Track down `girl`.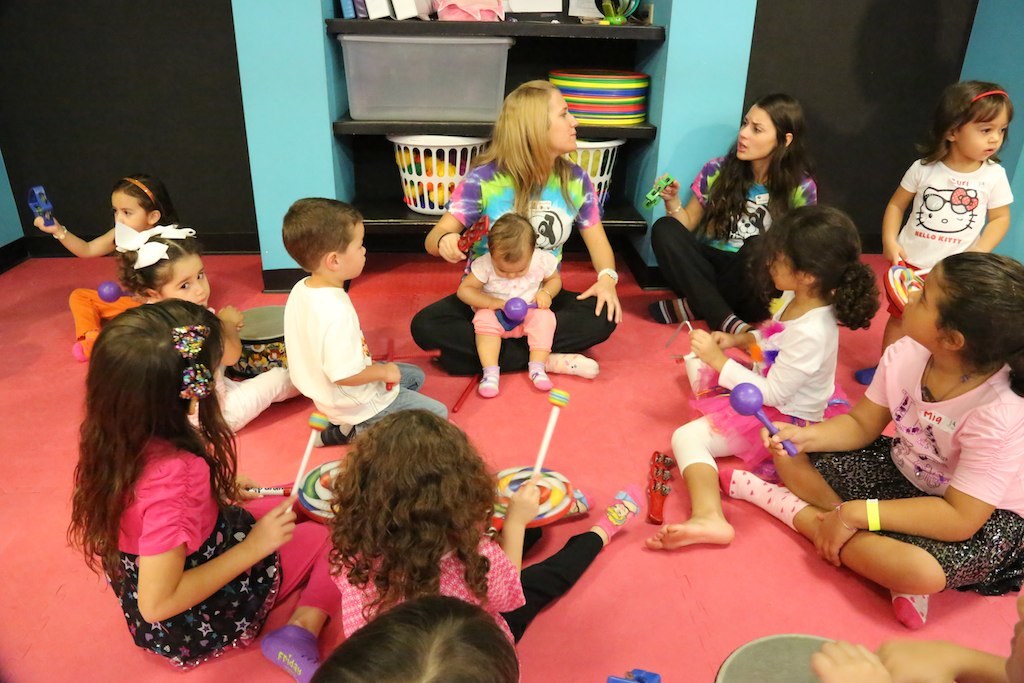
Tracked to [642,200,885,548].
